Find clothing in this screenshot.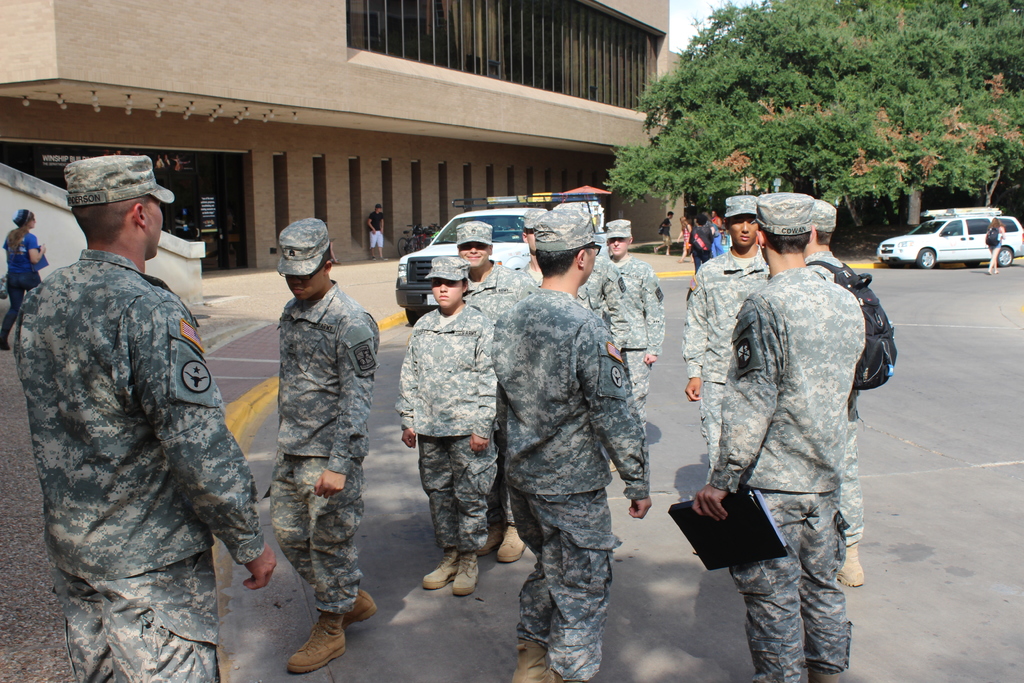
The bounding box for clothing is <region>700, 248, 869, 671</region>.
